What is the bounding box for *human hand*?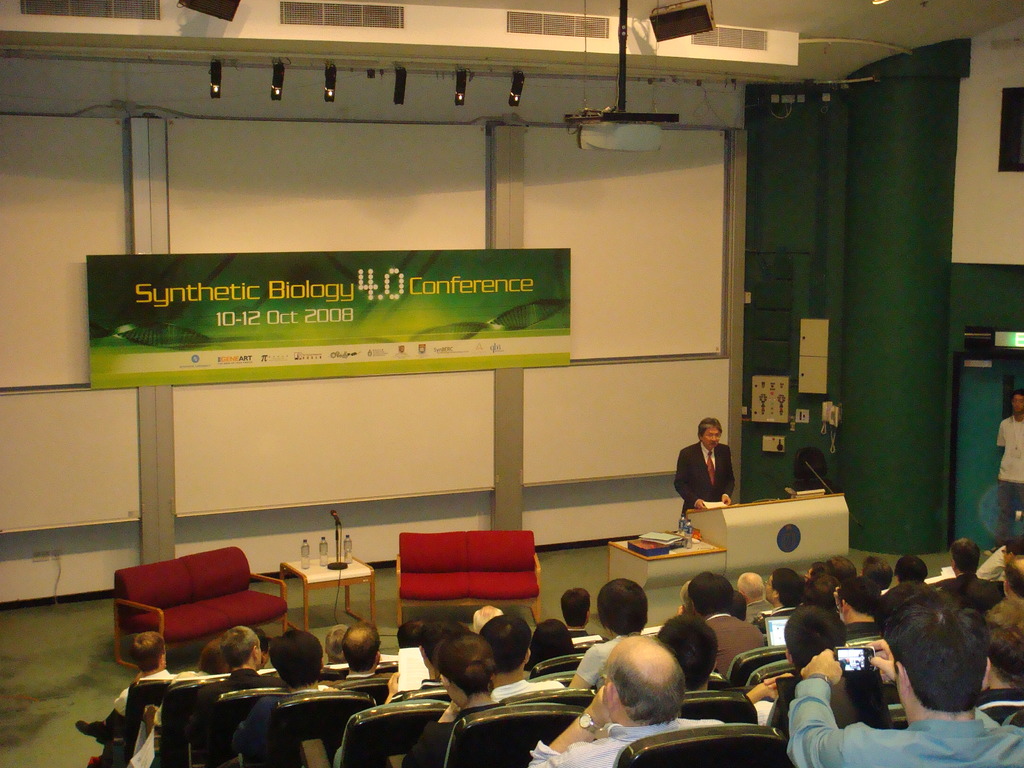
BBox(673, 603, 687, 617).
